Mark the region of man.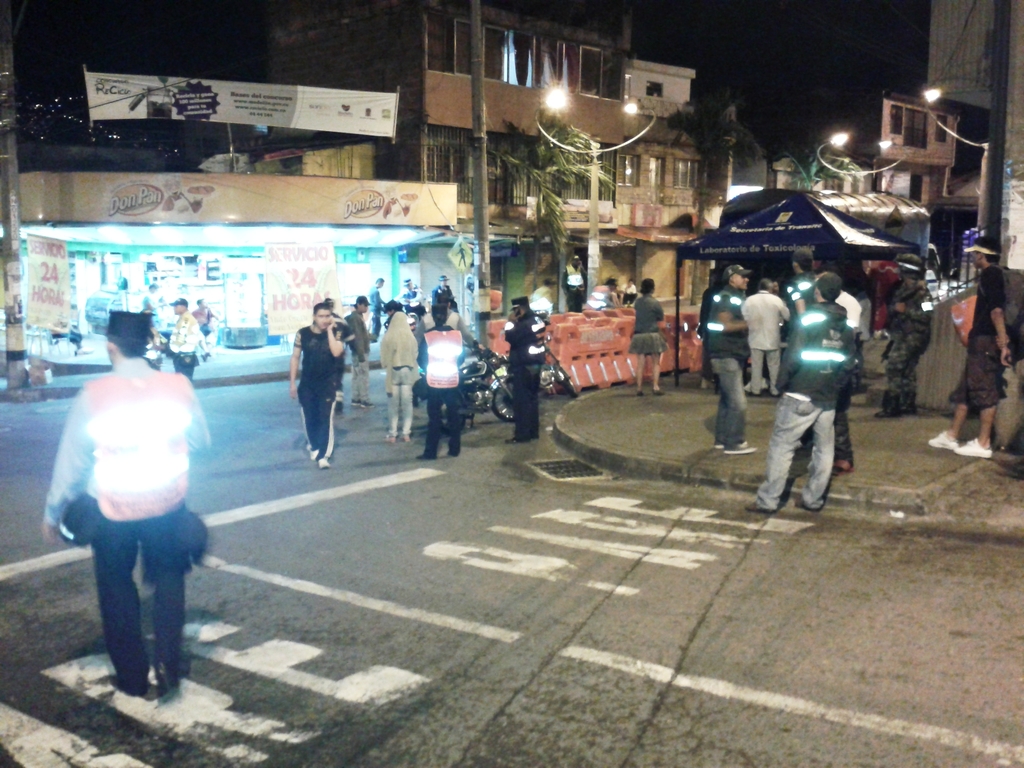
Region: [193,294,221,362].
